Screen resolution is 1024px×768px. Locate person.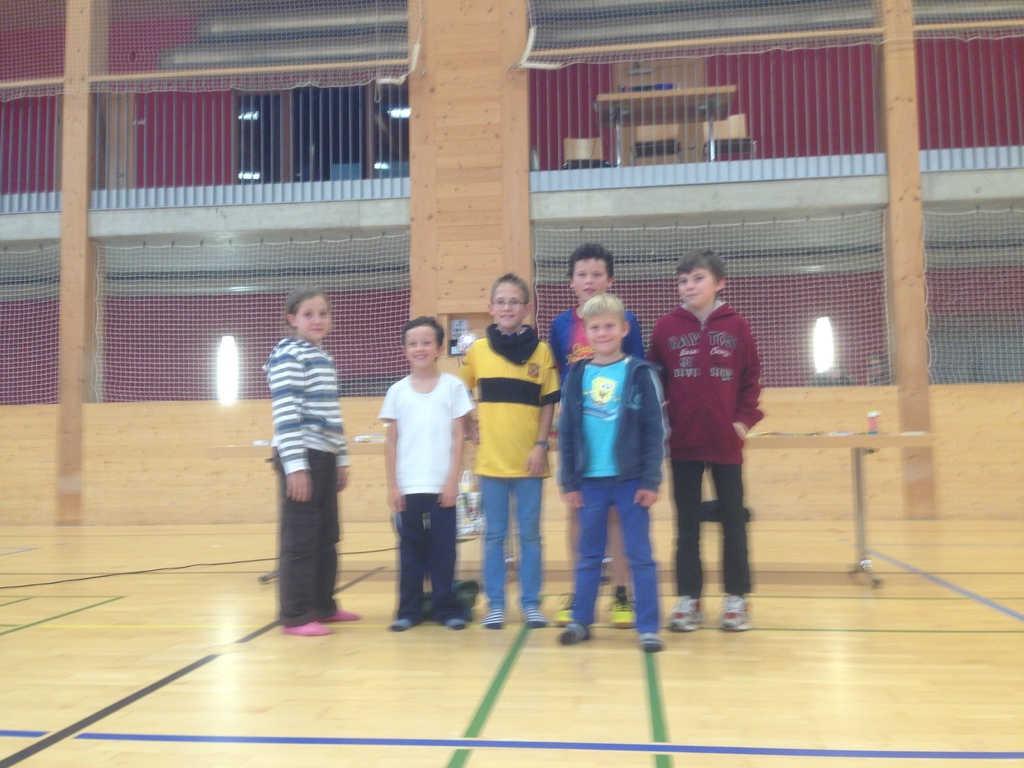
select_region(276, 289, 349, 636).
